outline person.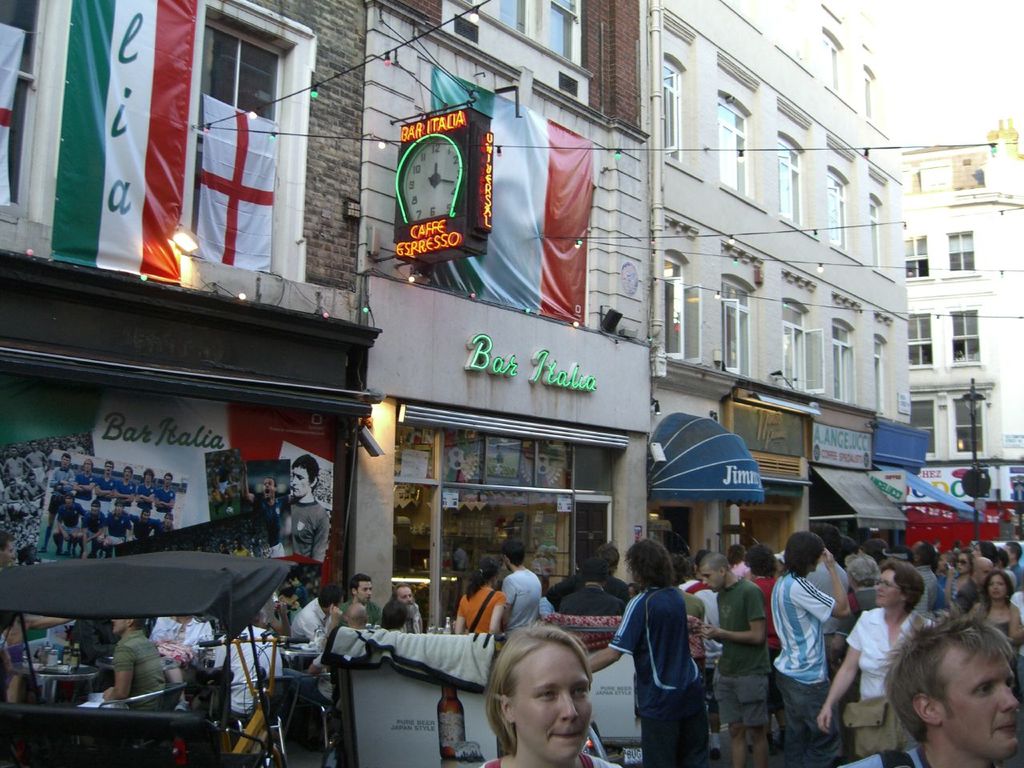
Outline: <bbox>49, 494, 83, 554</bbox>.
